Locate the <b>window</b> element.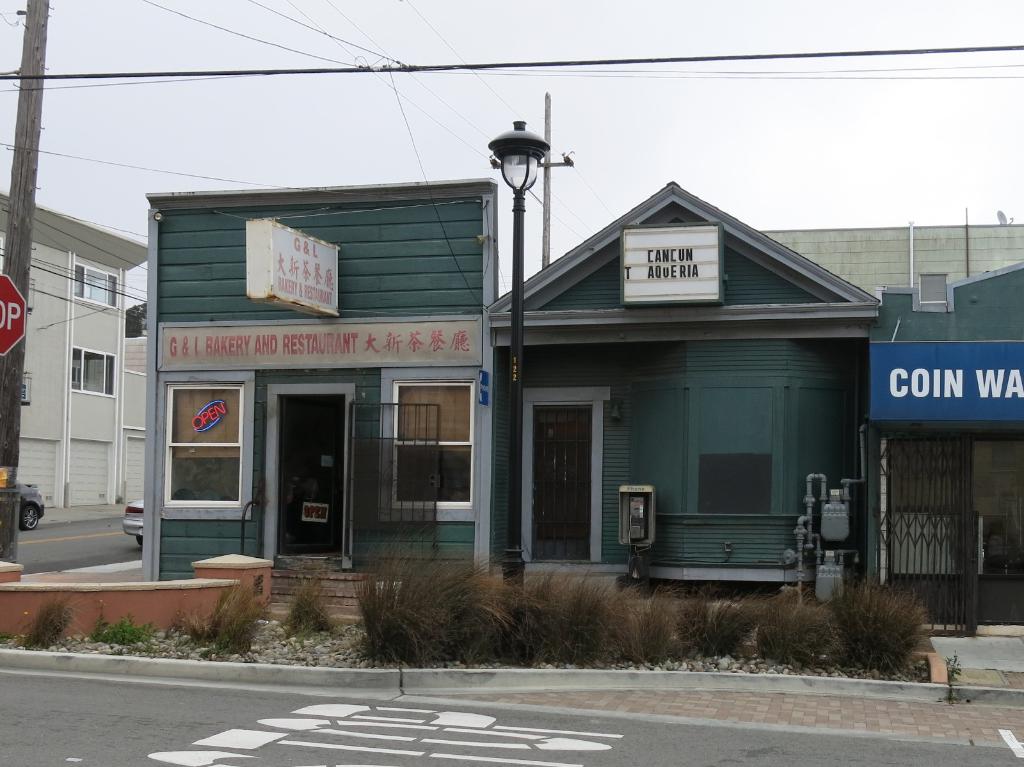
Element bbox: [390, 380, 477, 510].
